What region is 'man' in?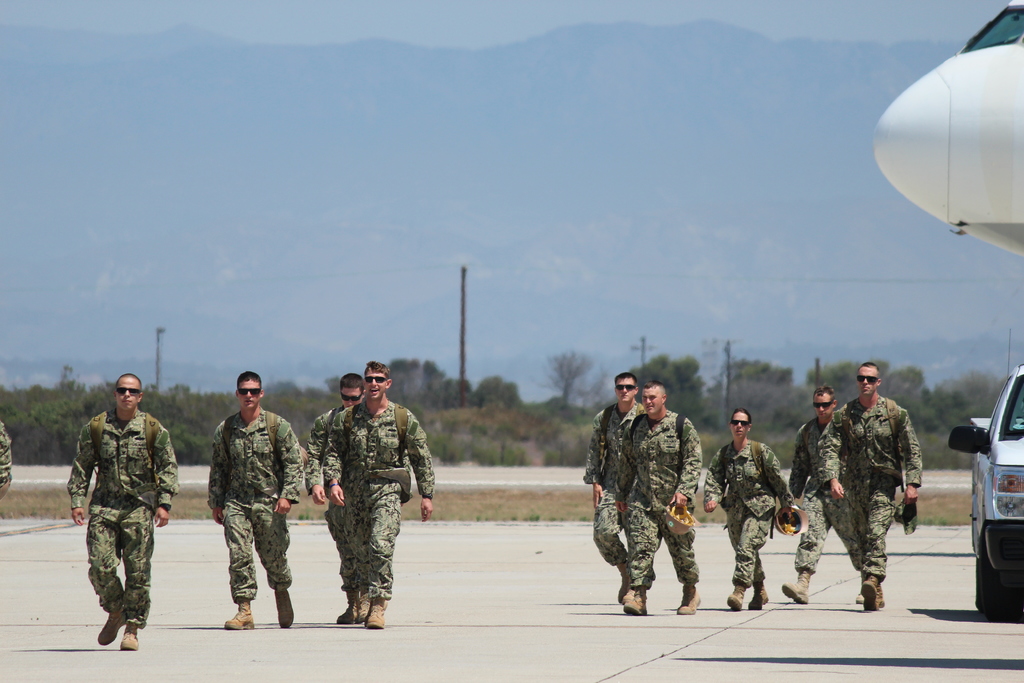
{"x1": 195, "y1": 367, "x2": 291, "y2": 643}.
